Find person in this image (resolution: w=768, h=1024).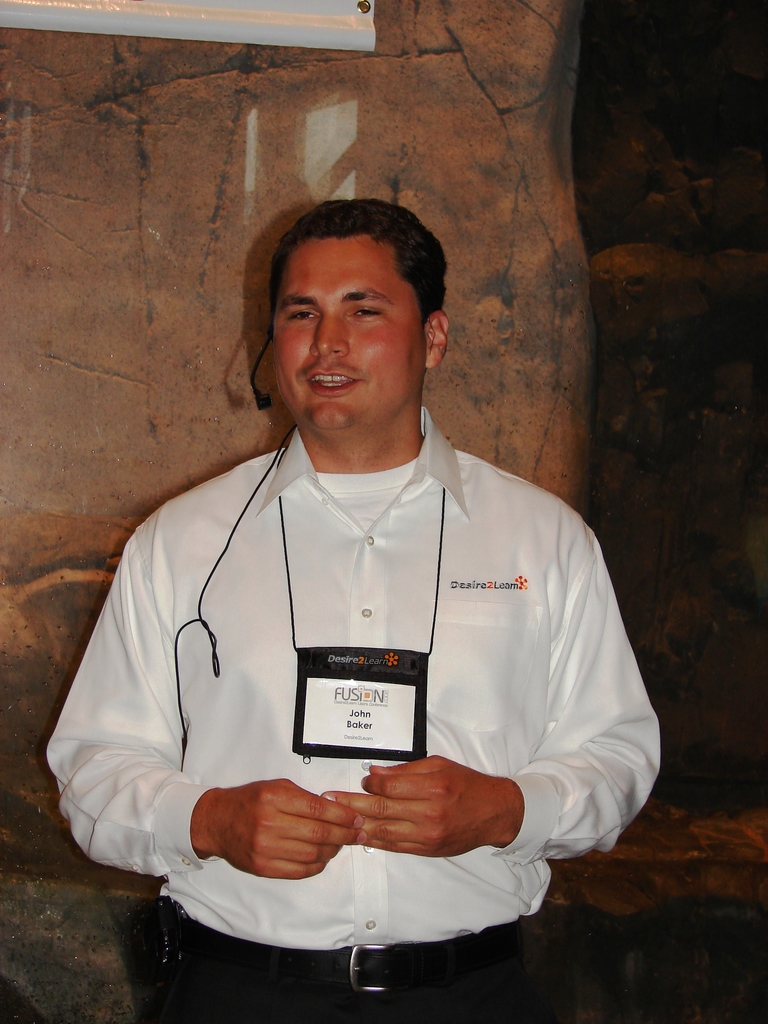
x1=84, y1=166, x2=690, y2=934.
